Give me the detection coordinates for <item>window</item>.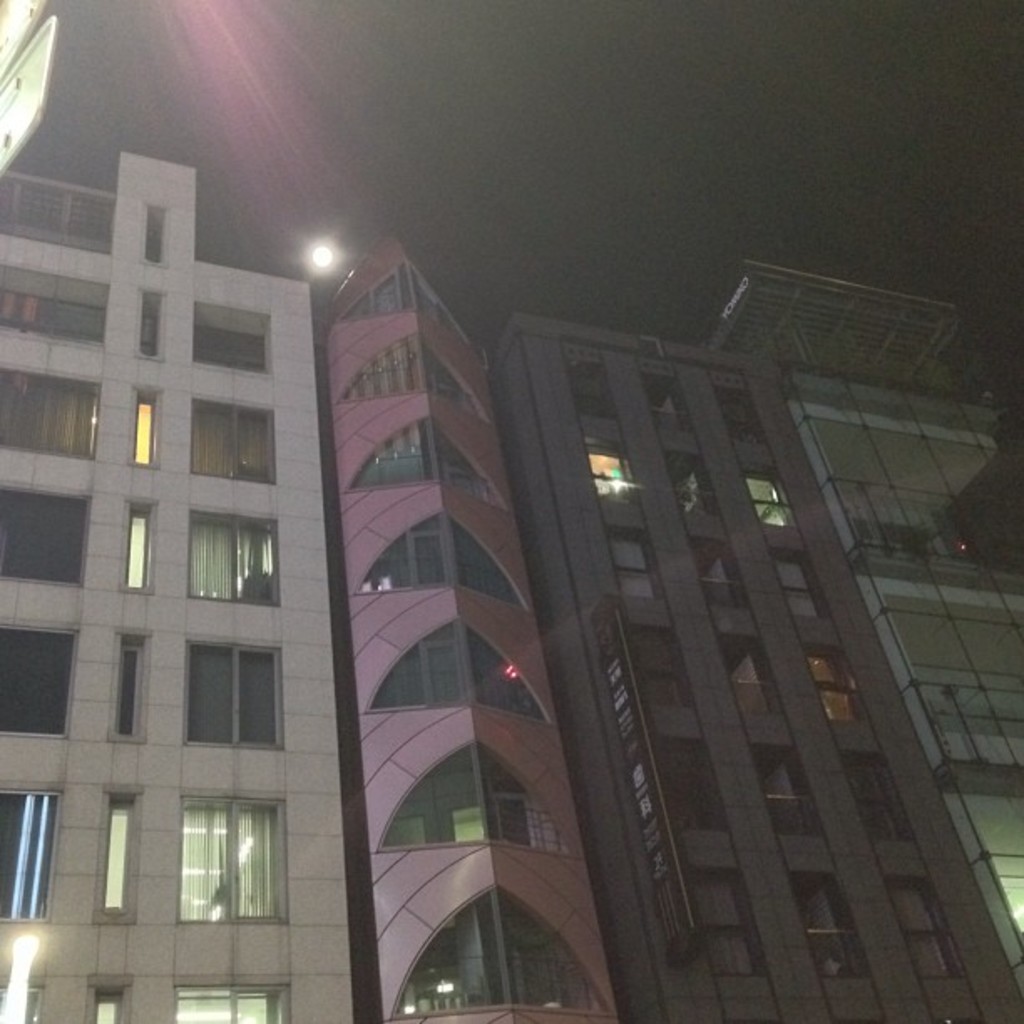
locate(801, 643, 863, 726).
